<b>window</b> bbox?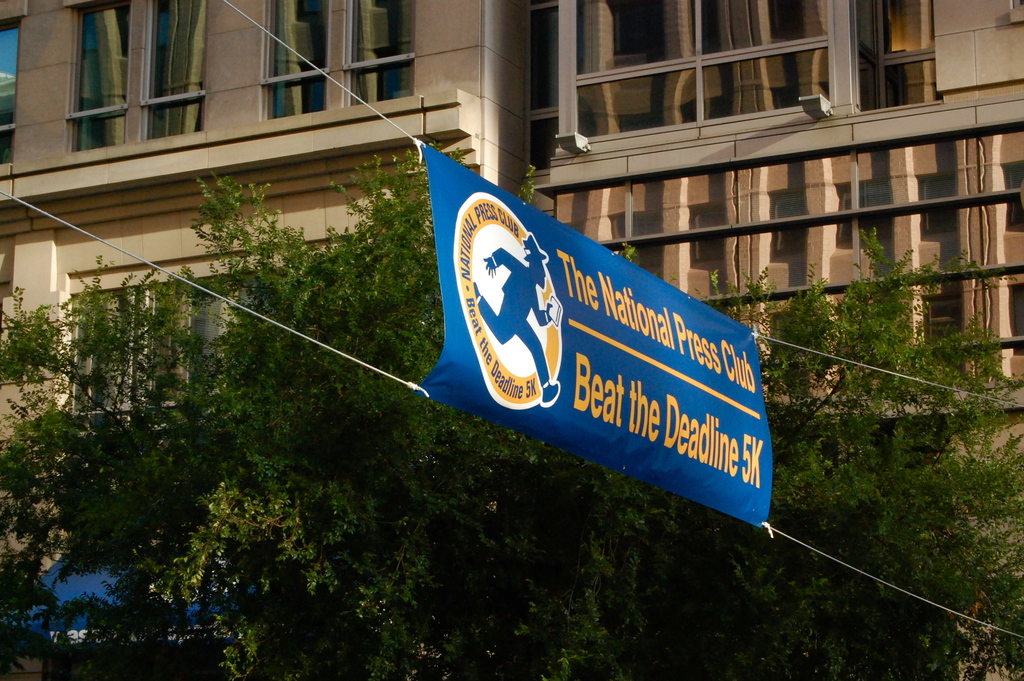
134, 0, 213, 140
